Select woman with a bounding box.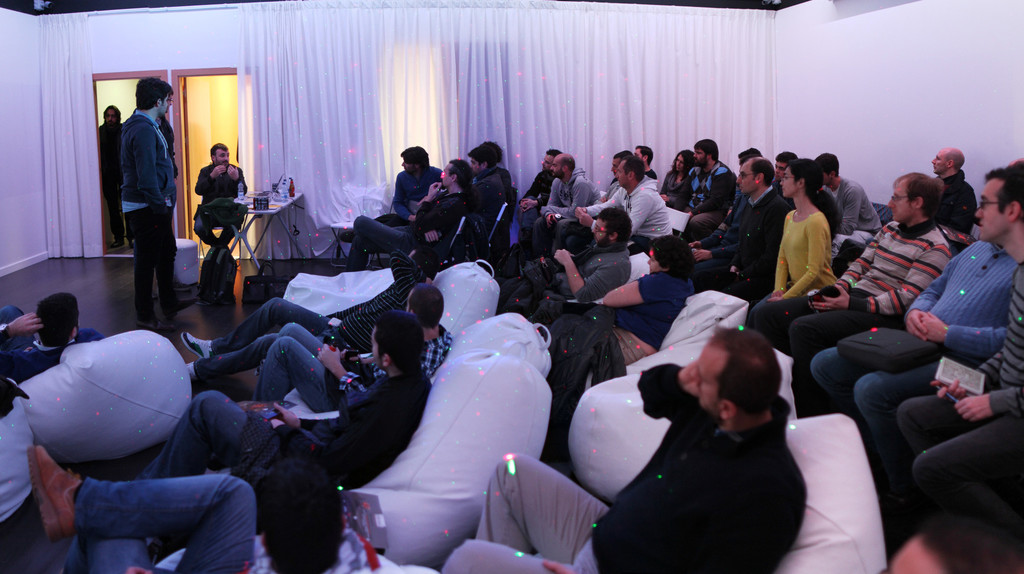
604:234:697:366.
